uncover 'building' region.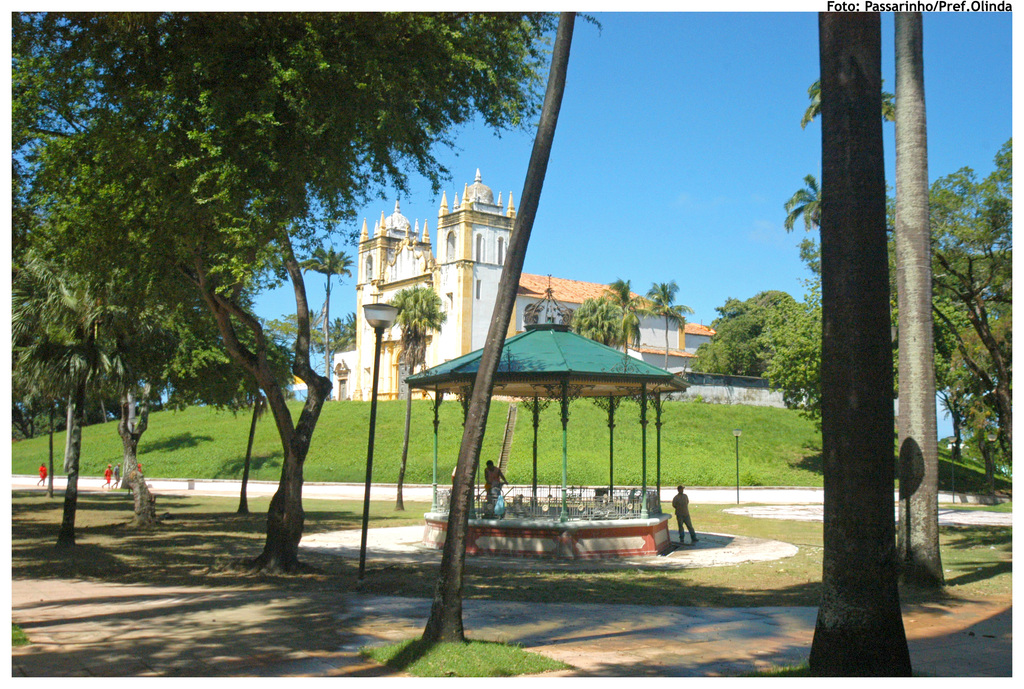
Uncovered: (327, 169, 717, 399).
